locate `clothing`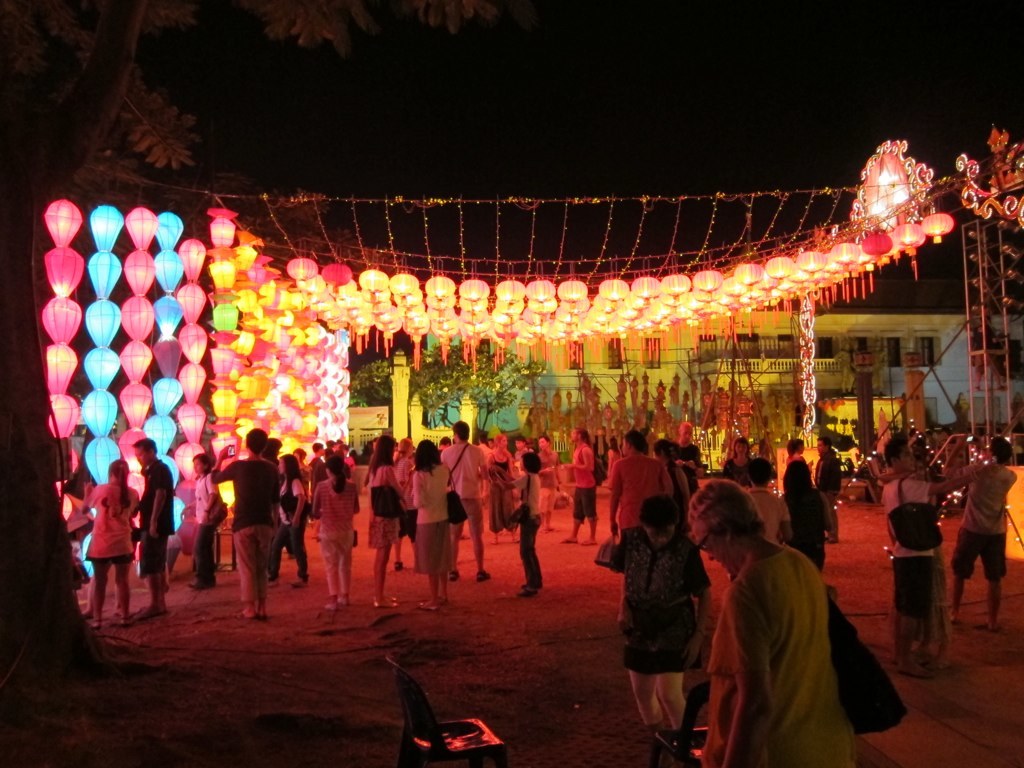
<bbox>526, 439, 558, 503</bbox>
